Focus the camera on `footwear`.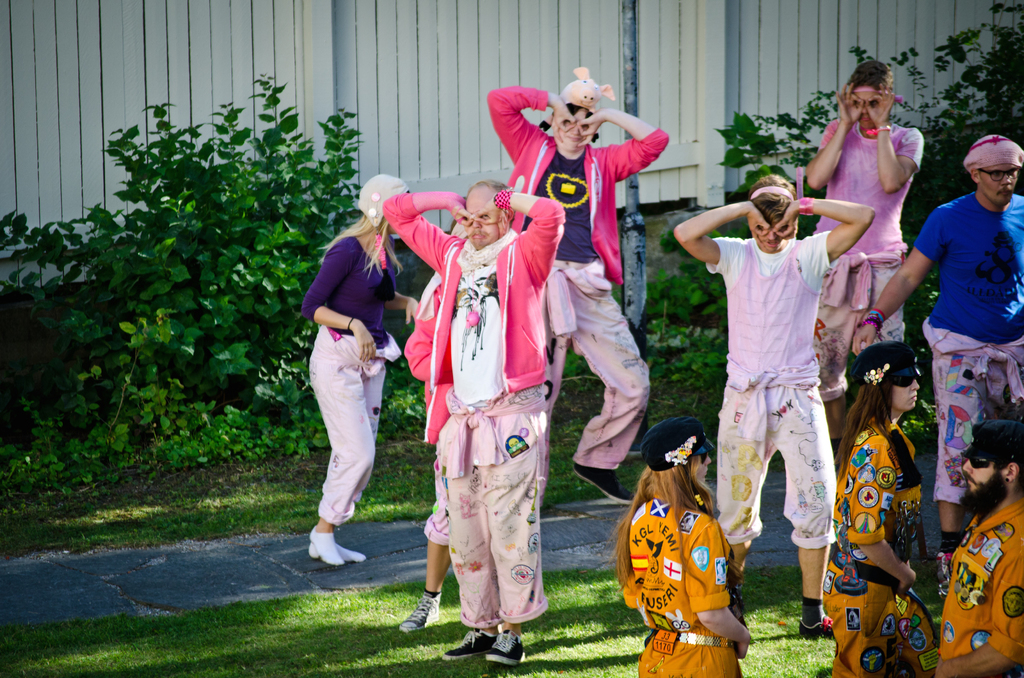
Focus region: (571, 462, 636, 508).
